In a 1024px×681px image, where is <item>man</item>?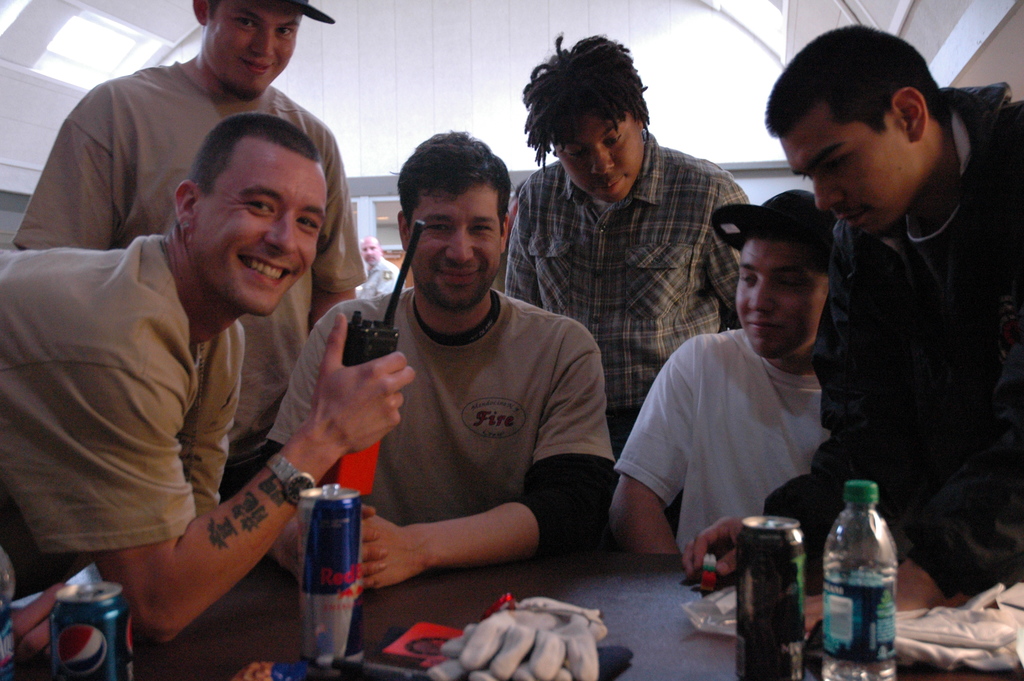
351:233:405:300.
